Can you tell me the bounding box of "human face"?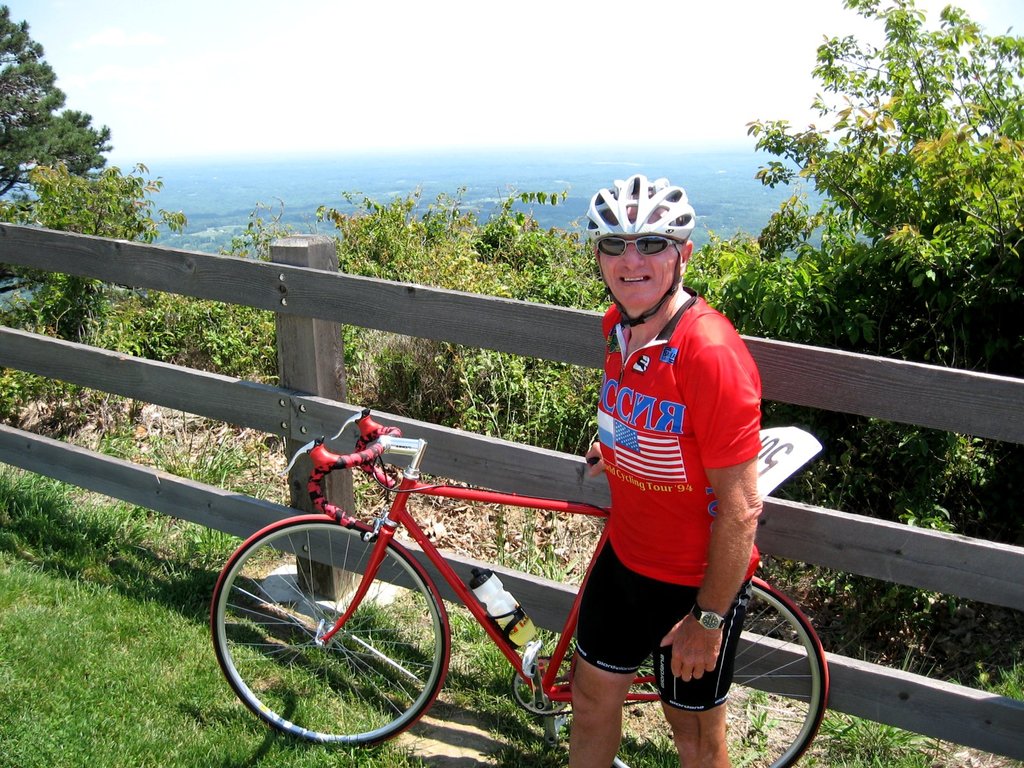
Rect(602, 220, 680, 308).
